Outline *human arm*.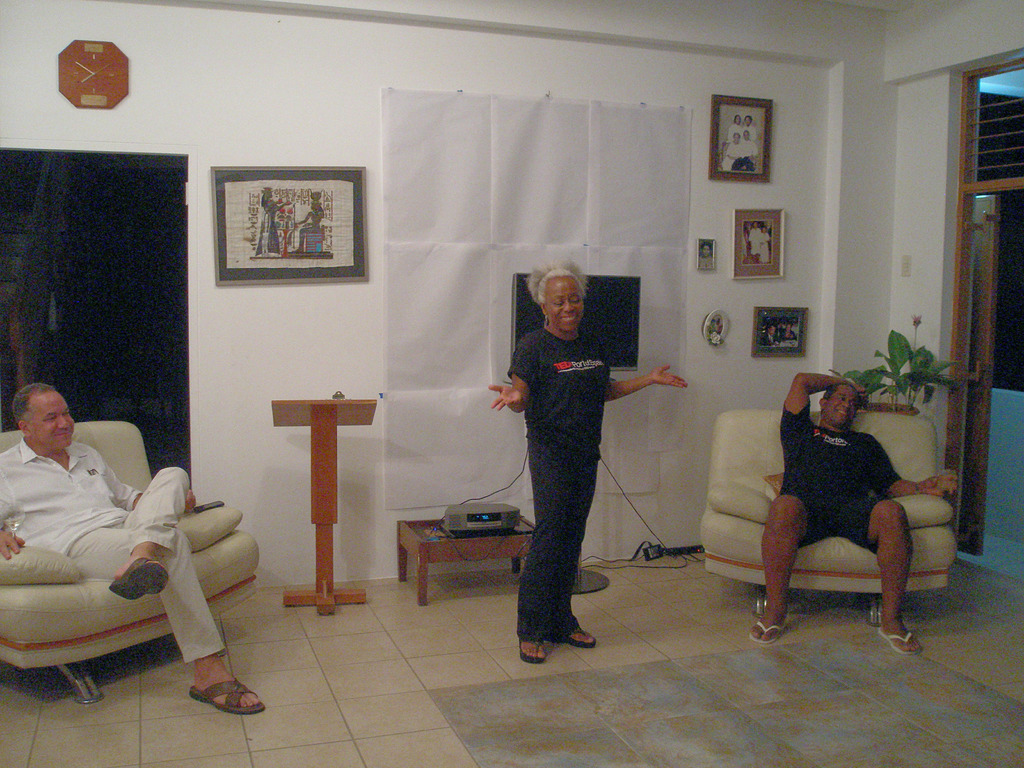
Outline: box=[782, 371, 866, 443].
